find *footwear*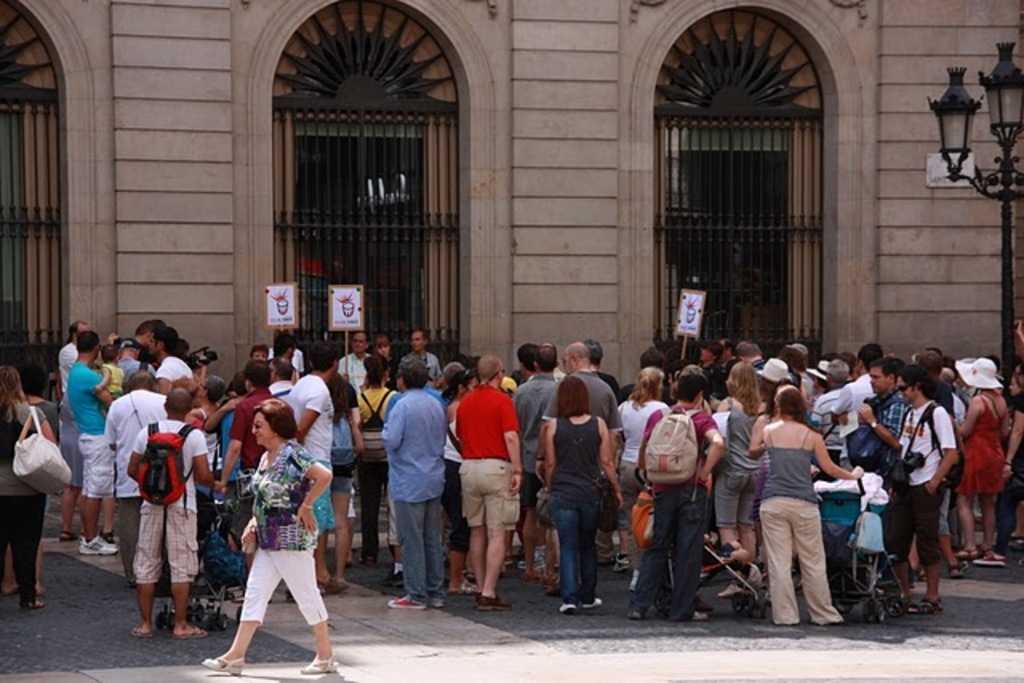
(472,592,517,614)
